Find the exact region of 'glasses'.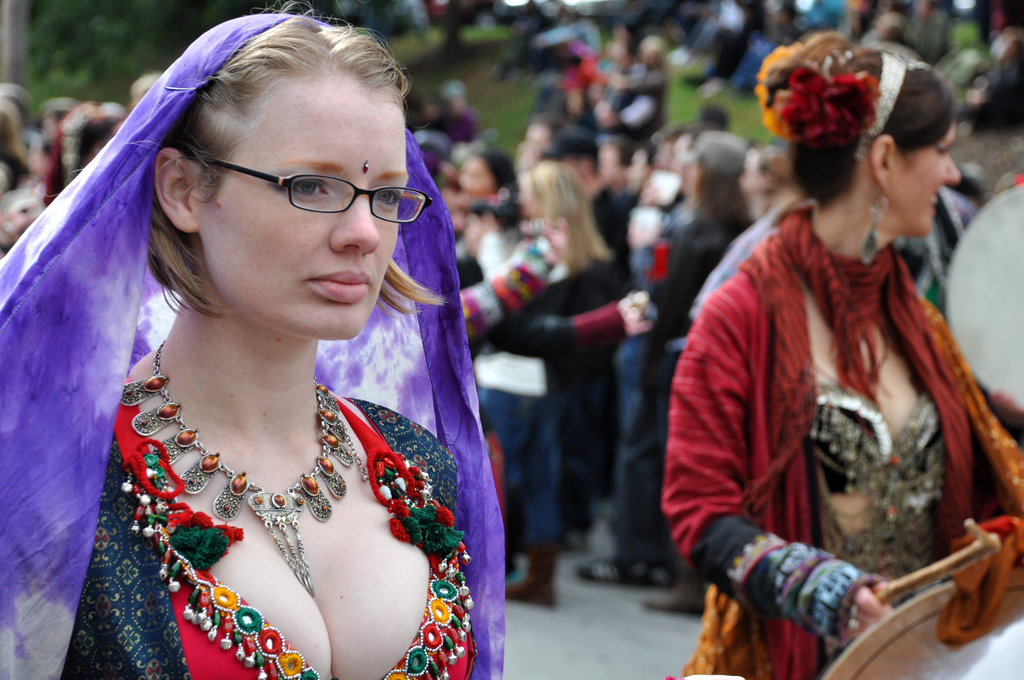
Exact region: (x1=166, y1=147, x2=422, y2=223).
